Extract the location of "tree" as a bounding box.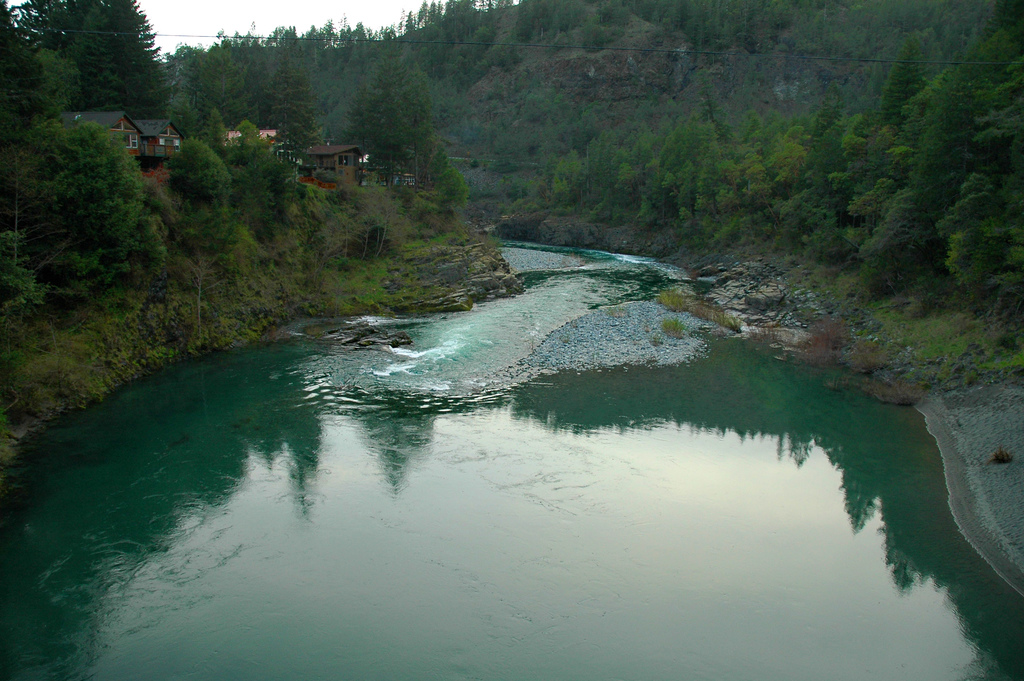
box(280, 76, 319, 154).
